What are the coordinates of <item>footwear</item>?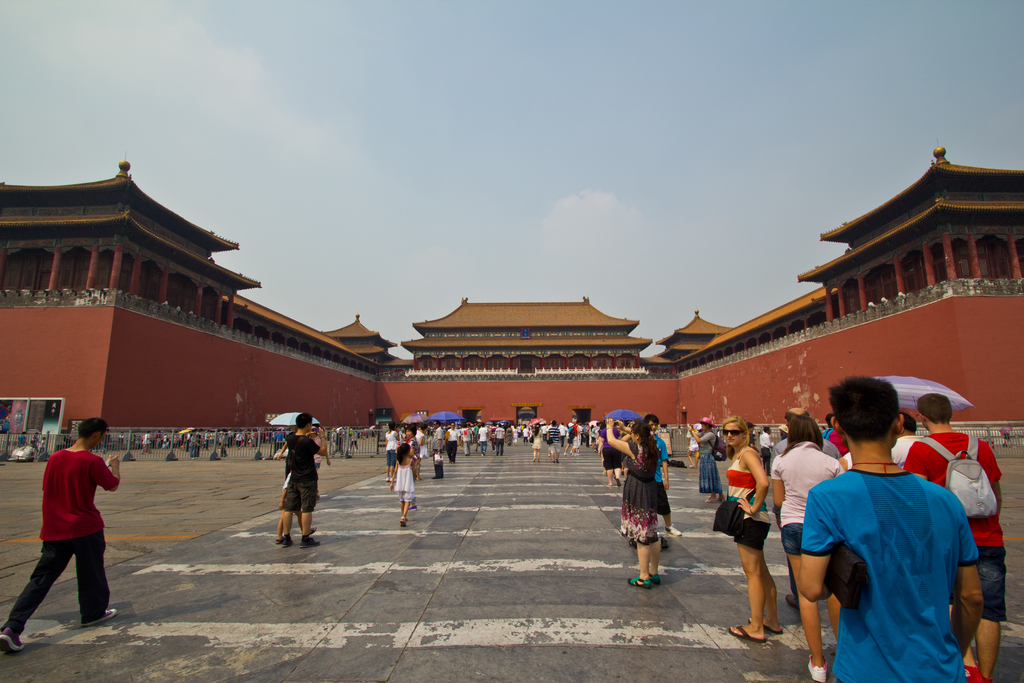
(0,626,24,652).
